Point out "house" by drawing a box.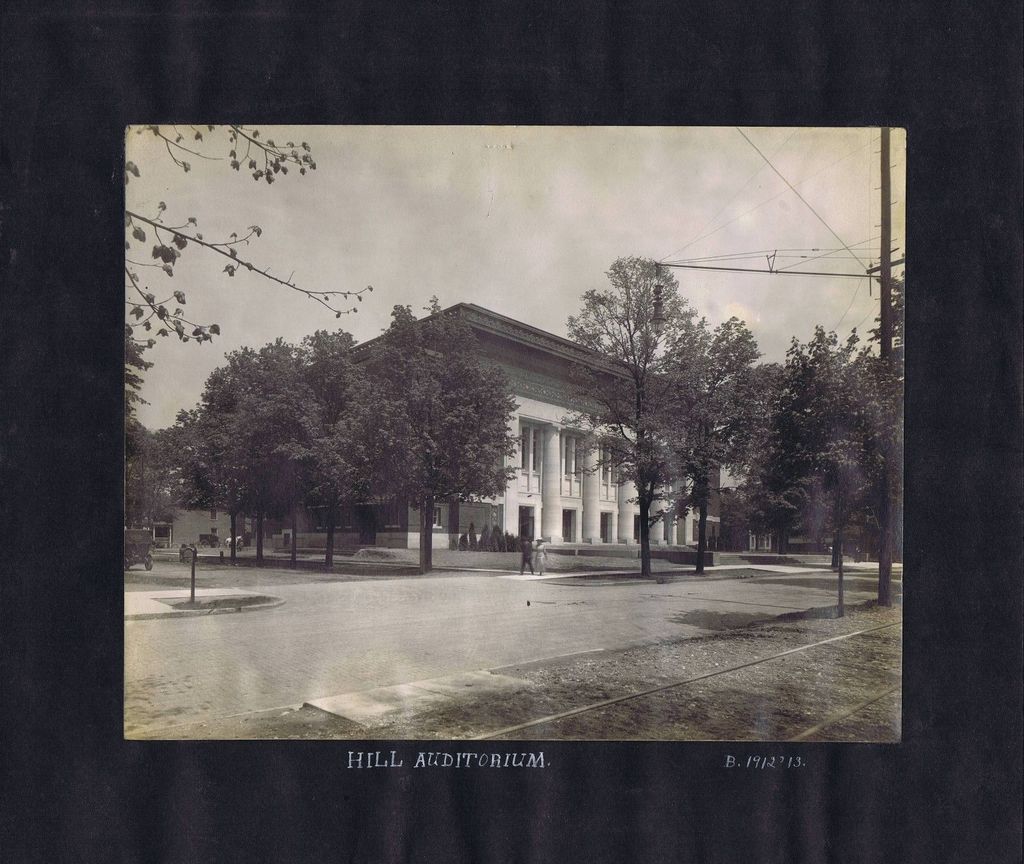
x1=148, y1=508, x2=243, y2=554.
